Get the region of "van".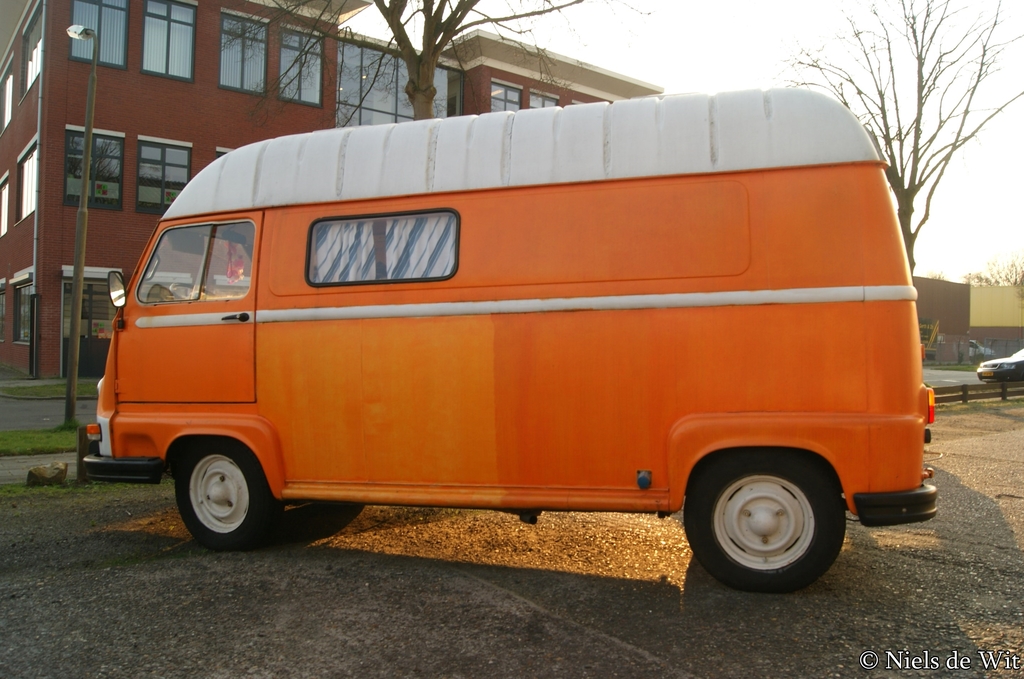
(79, 86, 935, 595).
